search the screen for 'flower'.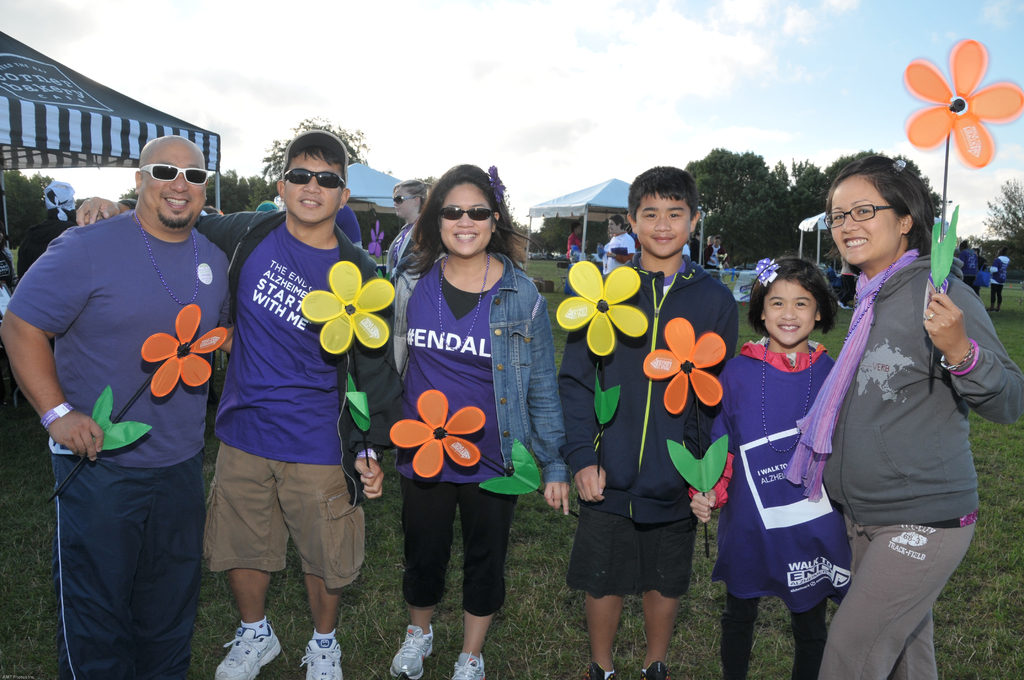
Found at 389/389/484/478.
